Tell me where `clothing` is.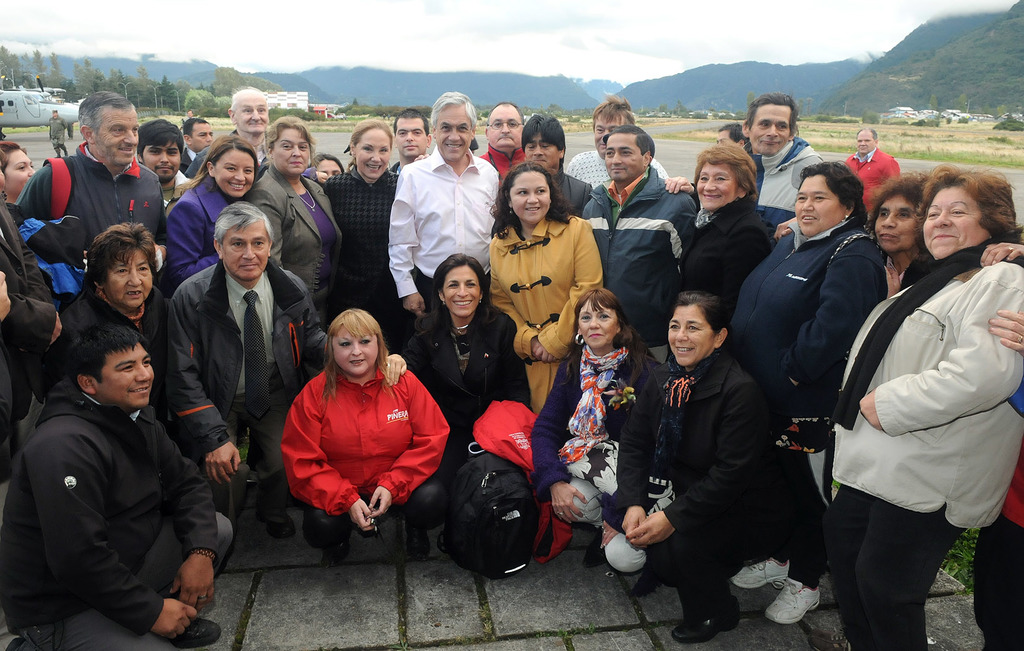
`clothing` is at (0, 384, 236, 650).
